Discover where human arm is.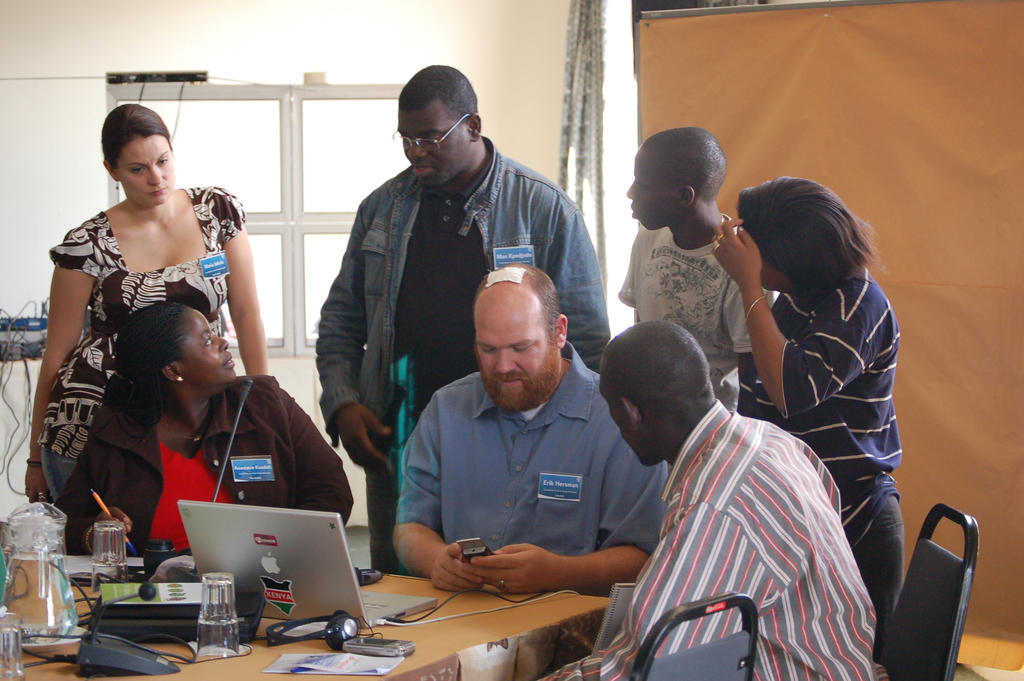
Discovered at x1=541 y1=171 x2=613 y2=365.
